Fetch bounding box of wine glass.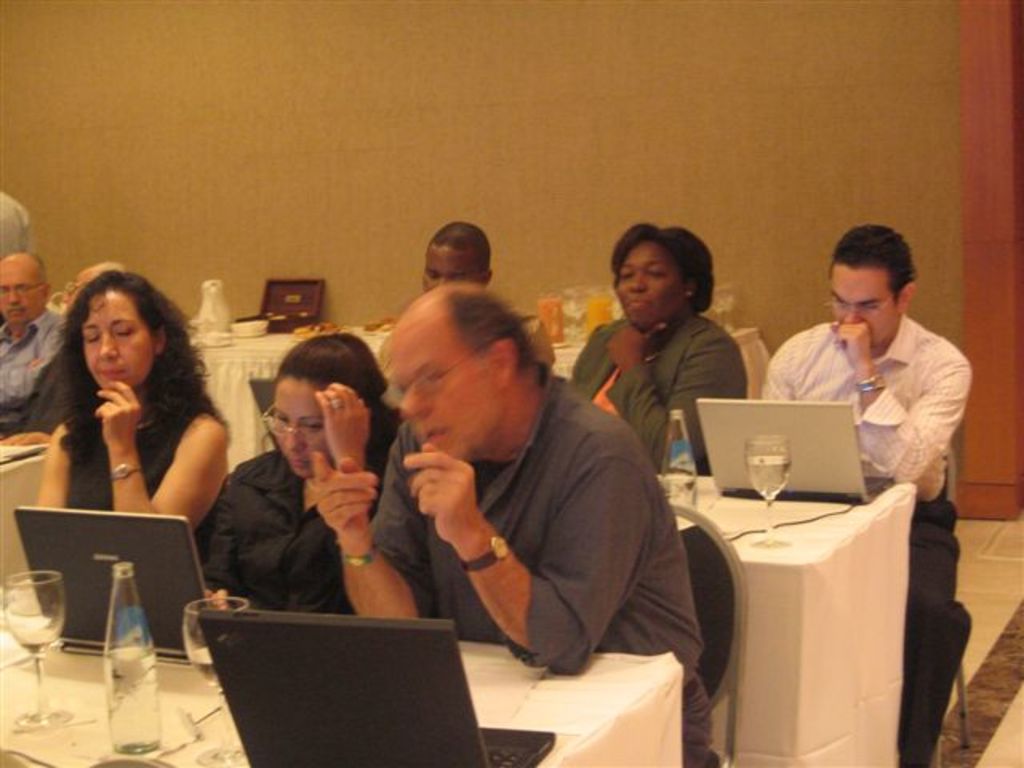
Bbox: (x1=181, y1=597, x2=248, y2=766).
